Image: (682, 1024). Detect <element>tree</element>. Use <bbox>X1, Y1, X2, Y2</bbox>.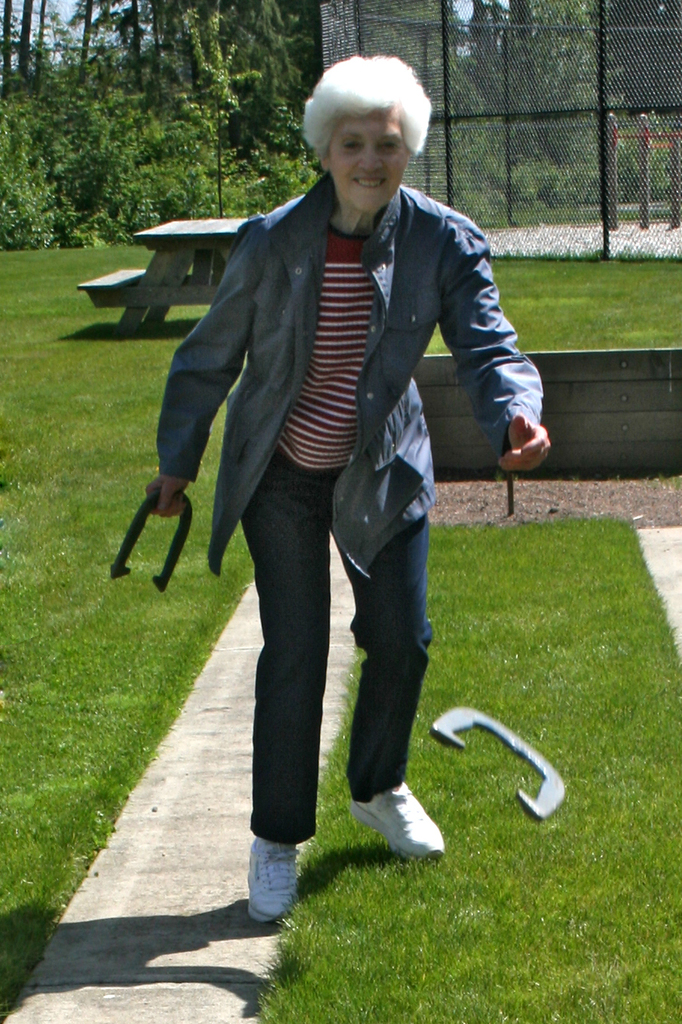
<bbox>0, 68, 55, 251</bbox>.
